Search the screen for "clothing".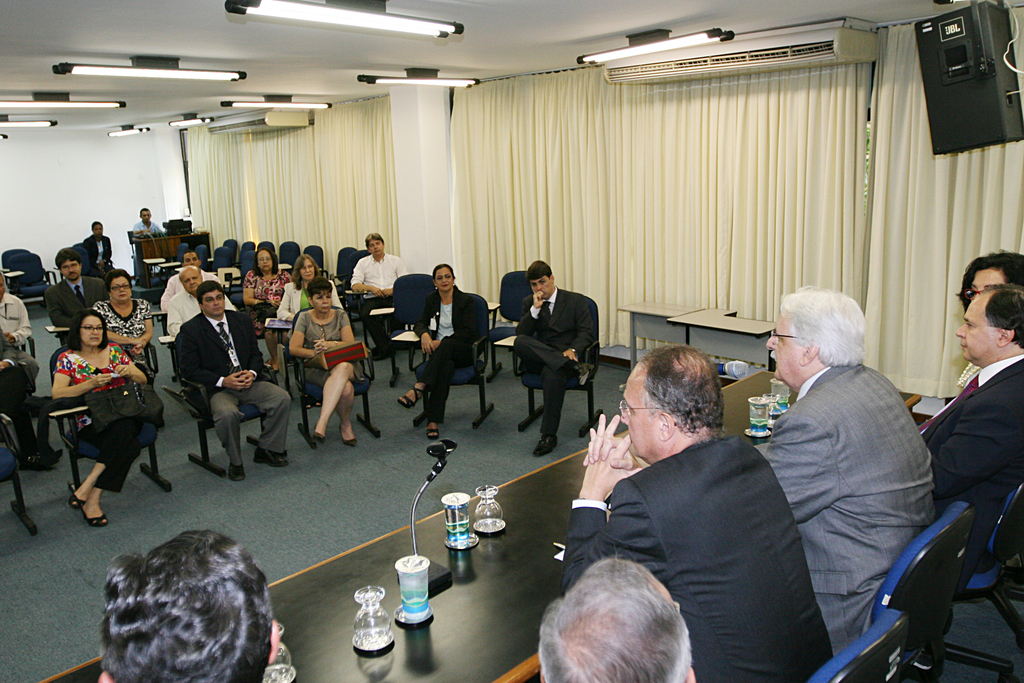
Found at select_region(167, 288, 237, 334).
